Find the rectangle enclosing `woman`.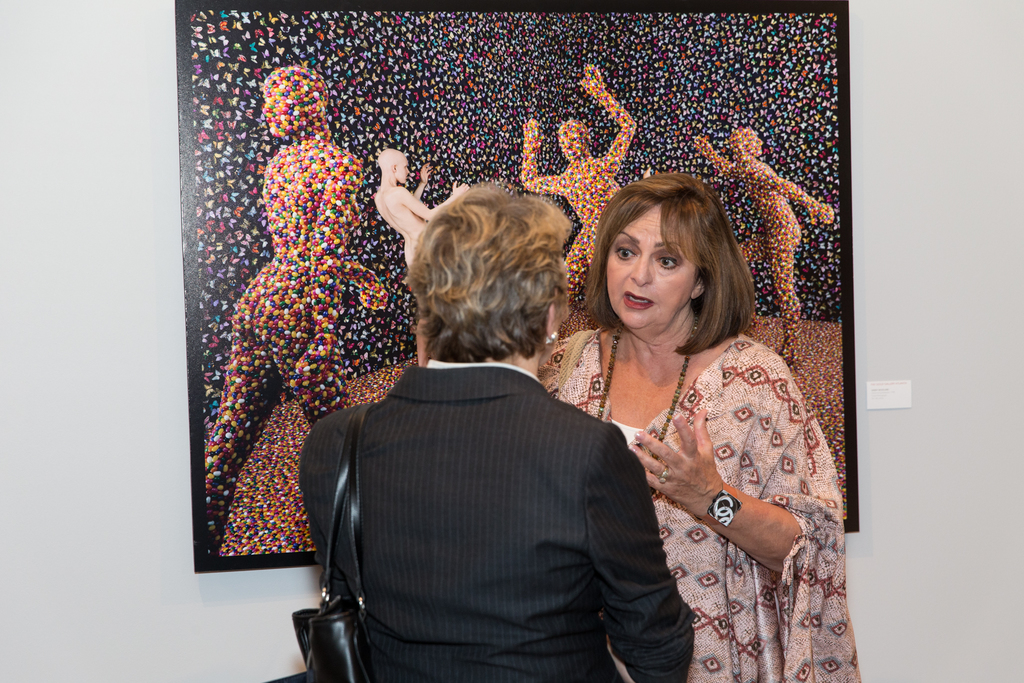
pyautogui.locateOnScreen(543, 168, 833, 677).
